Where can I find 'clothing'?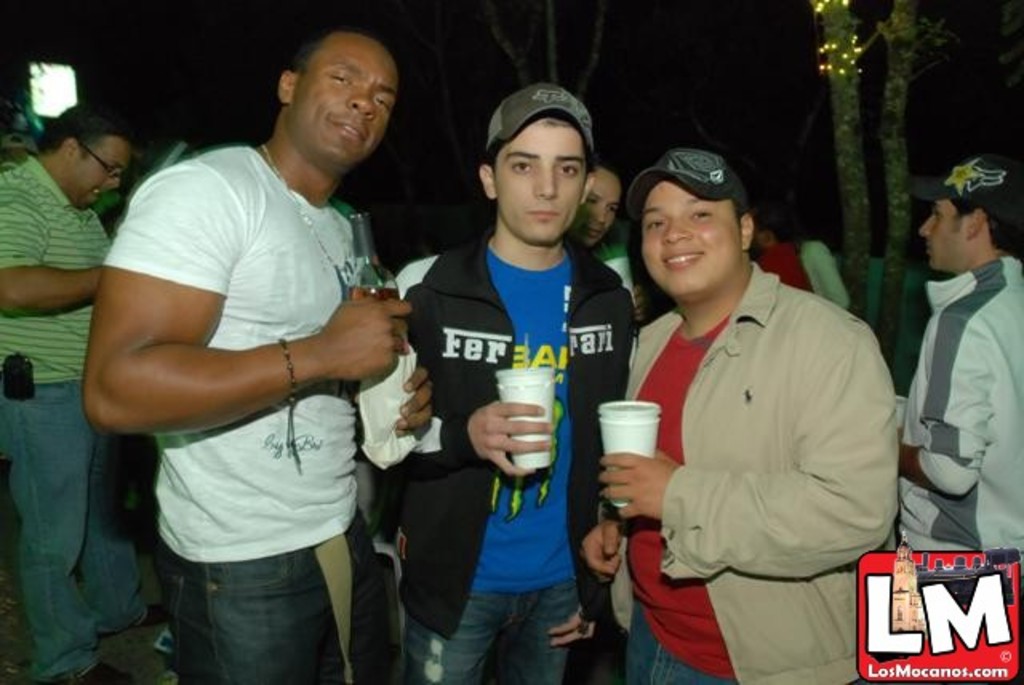
You can find it at (left=0, top=154, right=109, bottom=679).
